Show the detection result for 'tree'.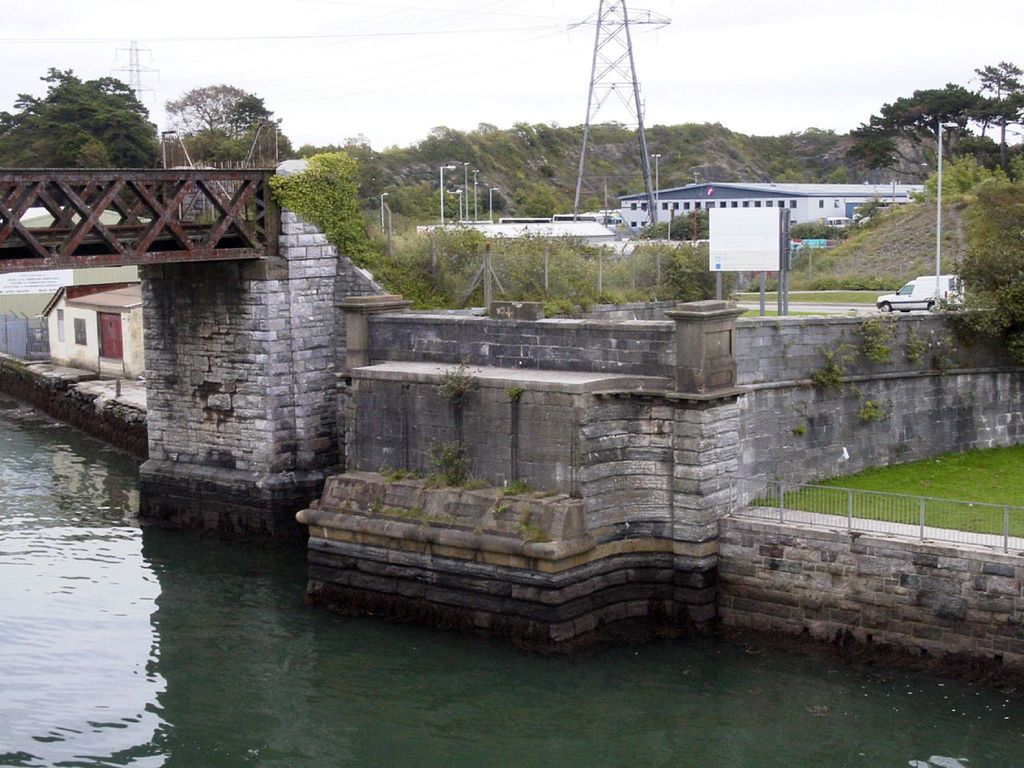
bbox=(18, 58, 166, 173).
